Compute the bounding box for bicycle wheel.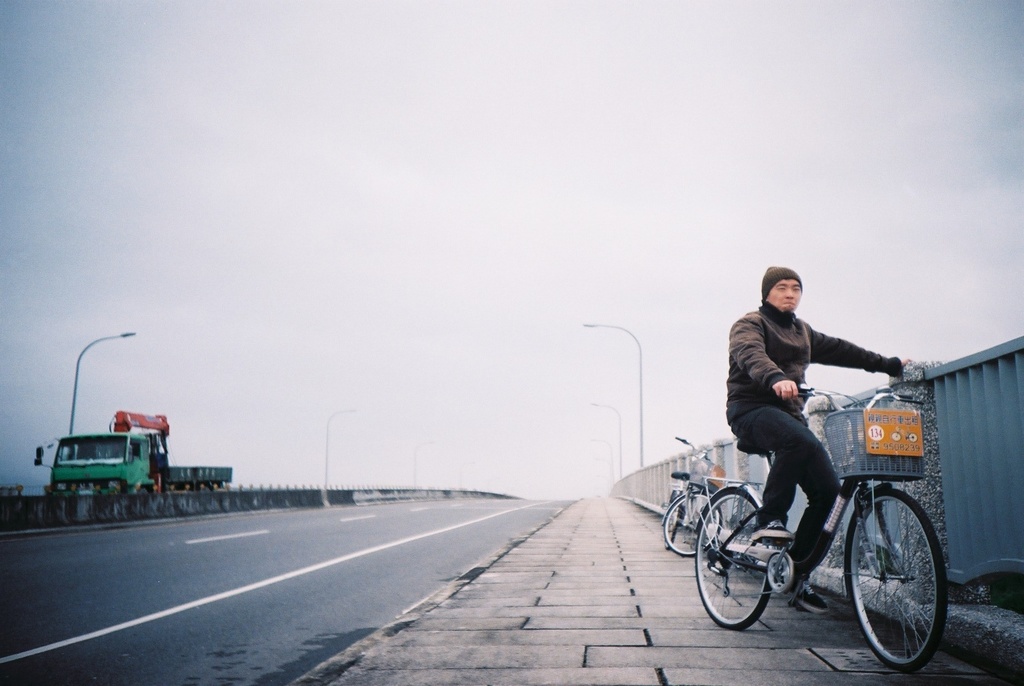
660,496,683,550.
